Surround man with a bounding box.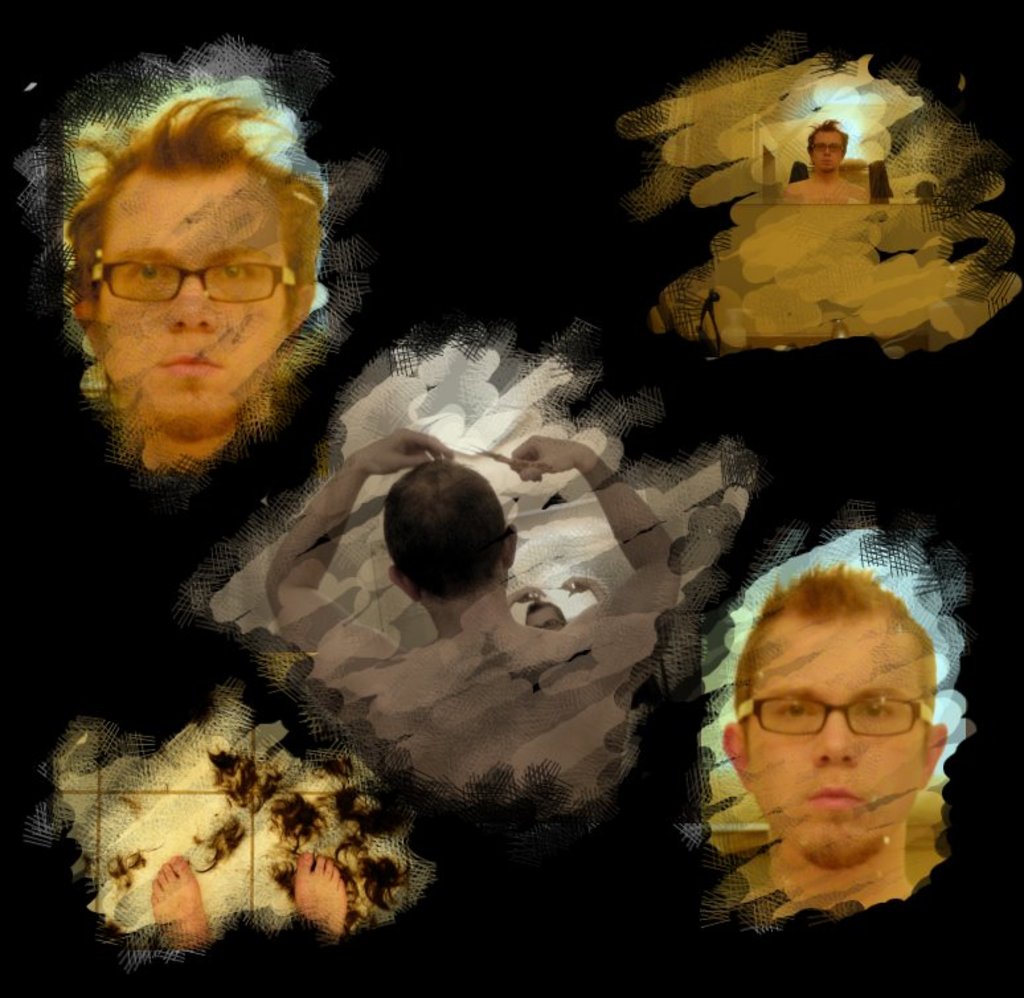
(263,429,684,825).
